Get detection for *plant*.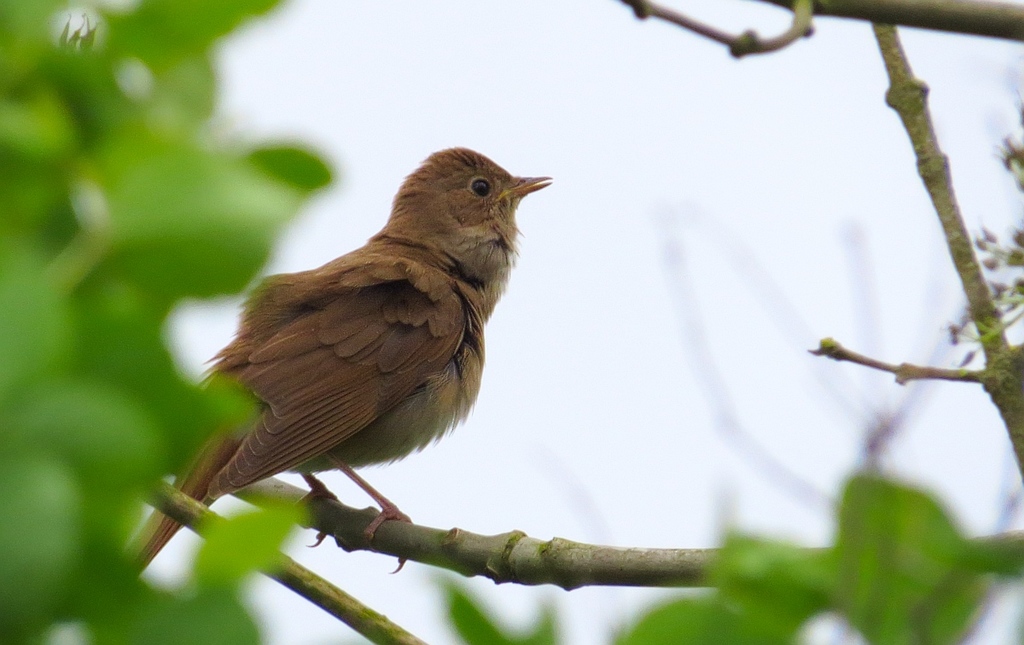
Detection: 0/0/1023/644.
